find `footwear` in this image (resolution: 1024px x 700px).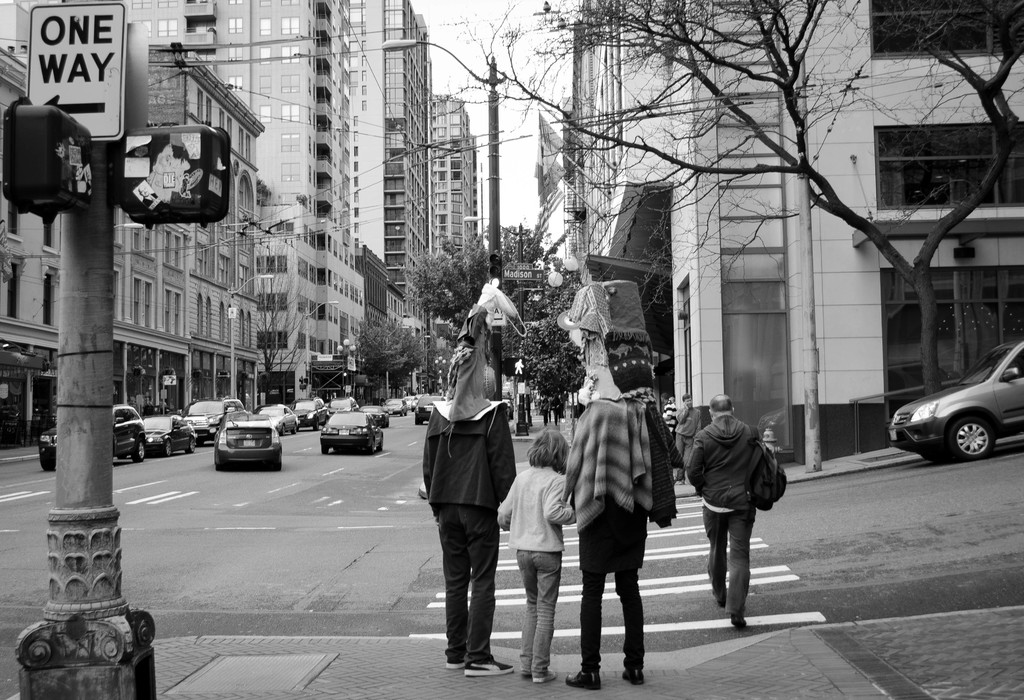
box=[714, 595, 722, 603].
